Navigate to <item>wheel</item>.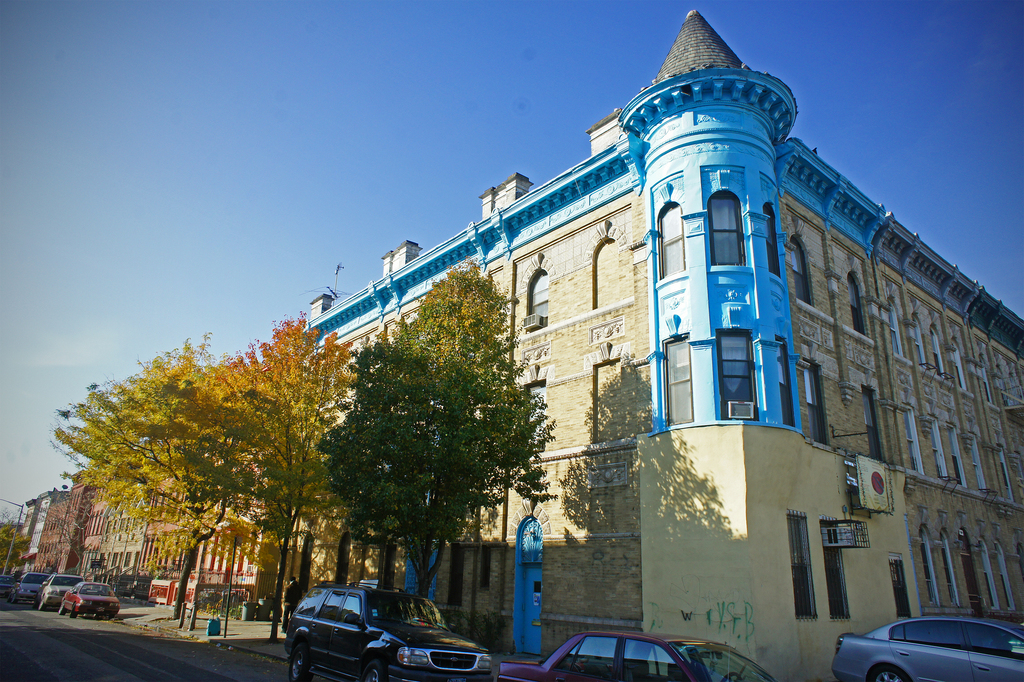
Navigation target: (362, 657, 388, 681).
